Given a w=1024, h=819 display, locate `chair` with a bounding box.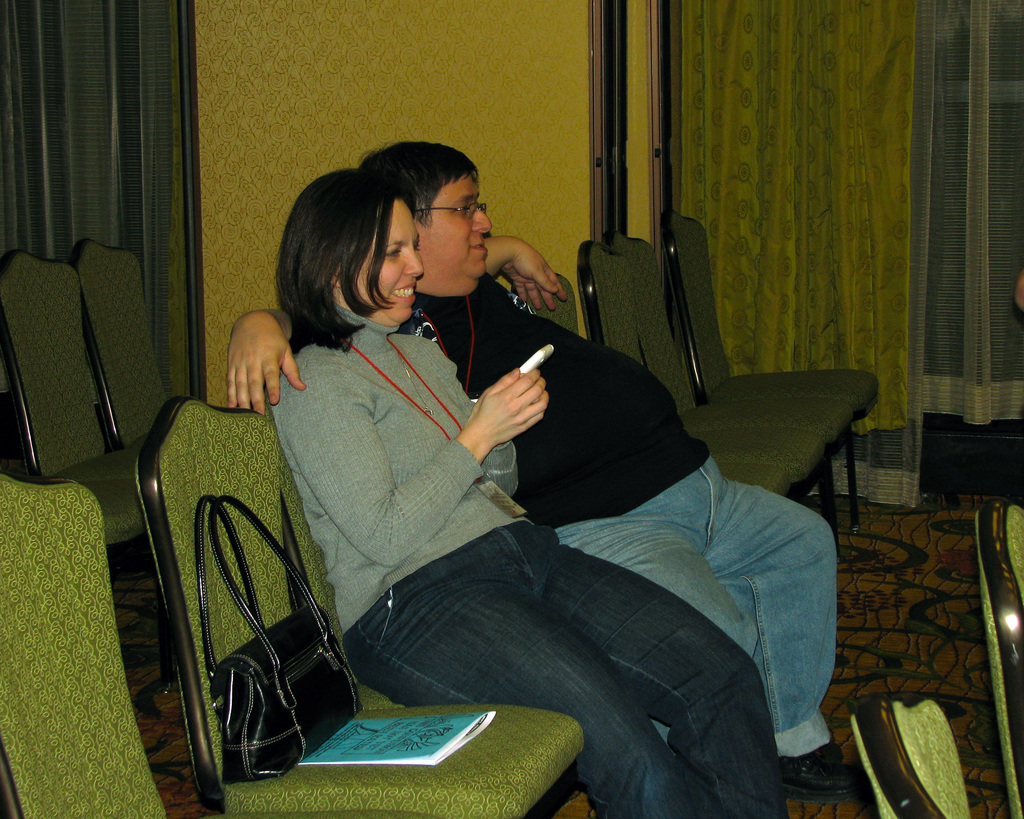
Located: 605 230 853 560.
